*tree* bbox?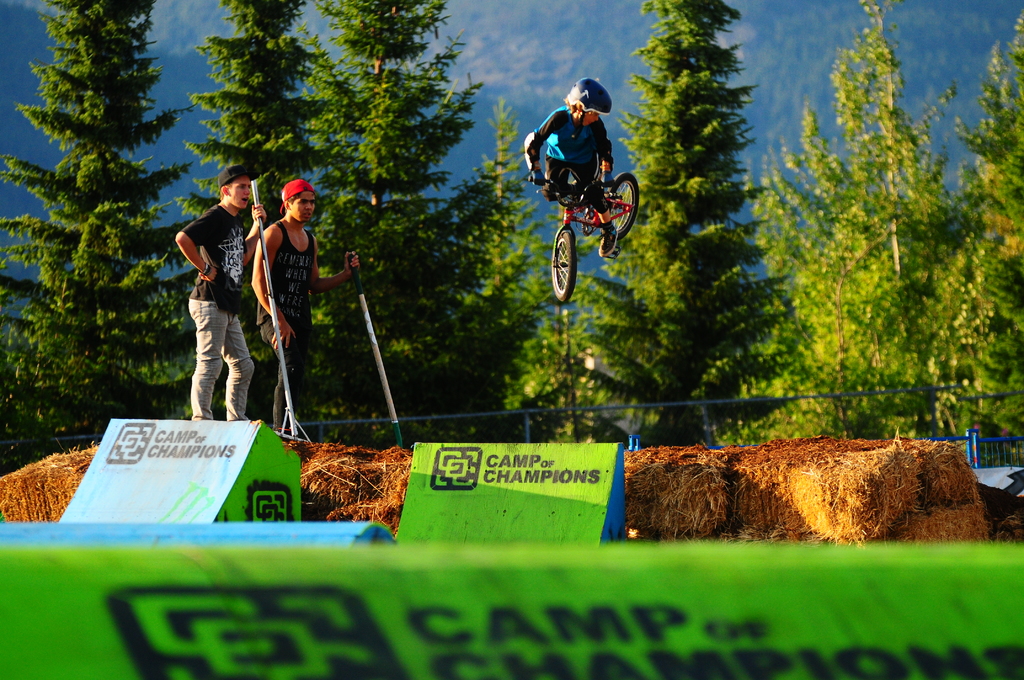
box=[304, 0, 545, 433]
